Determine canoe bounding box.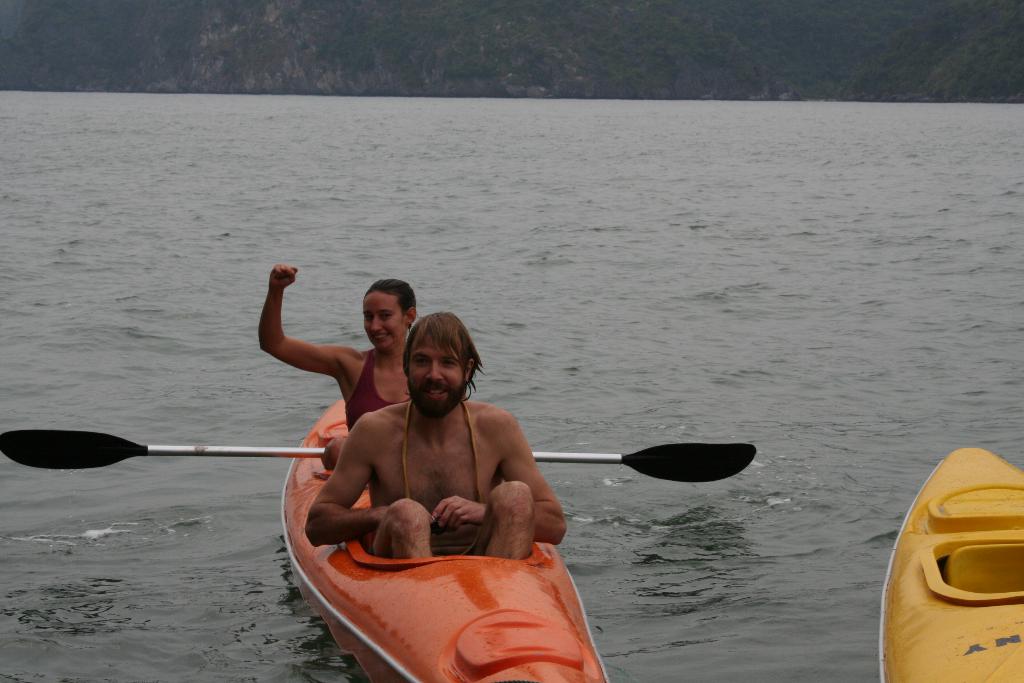
Determined: (889, 447, 1011, 679).
